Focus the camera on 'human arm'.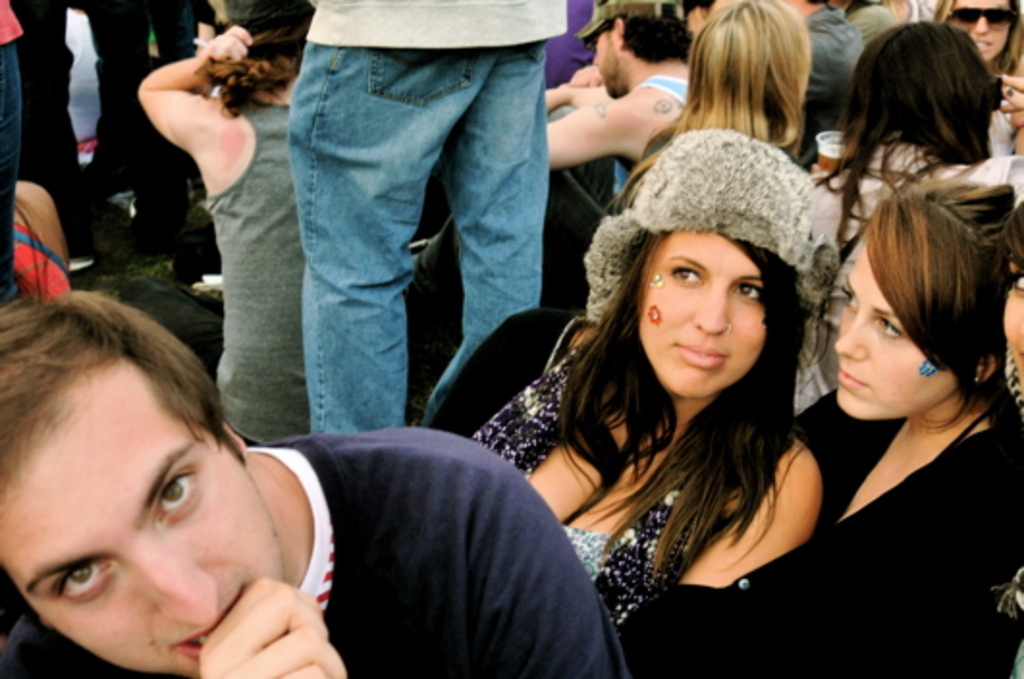
Focus region: Rect(472, 471, 621, 677).
